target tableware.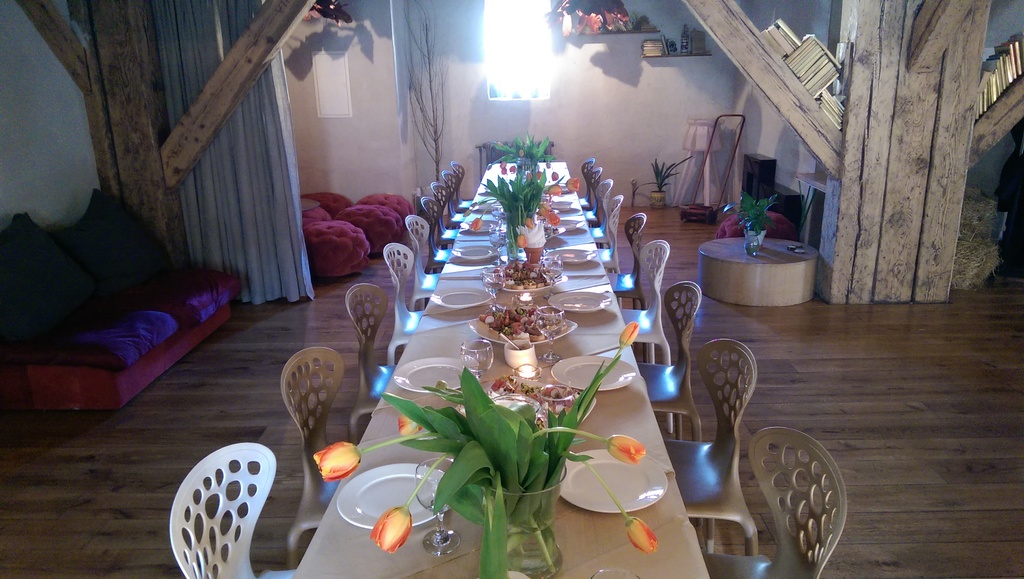
Target region: x1=399 y1=353 x2=481 y2=391.
